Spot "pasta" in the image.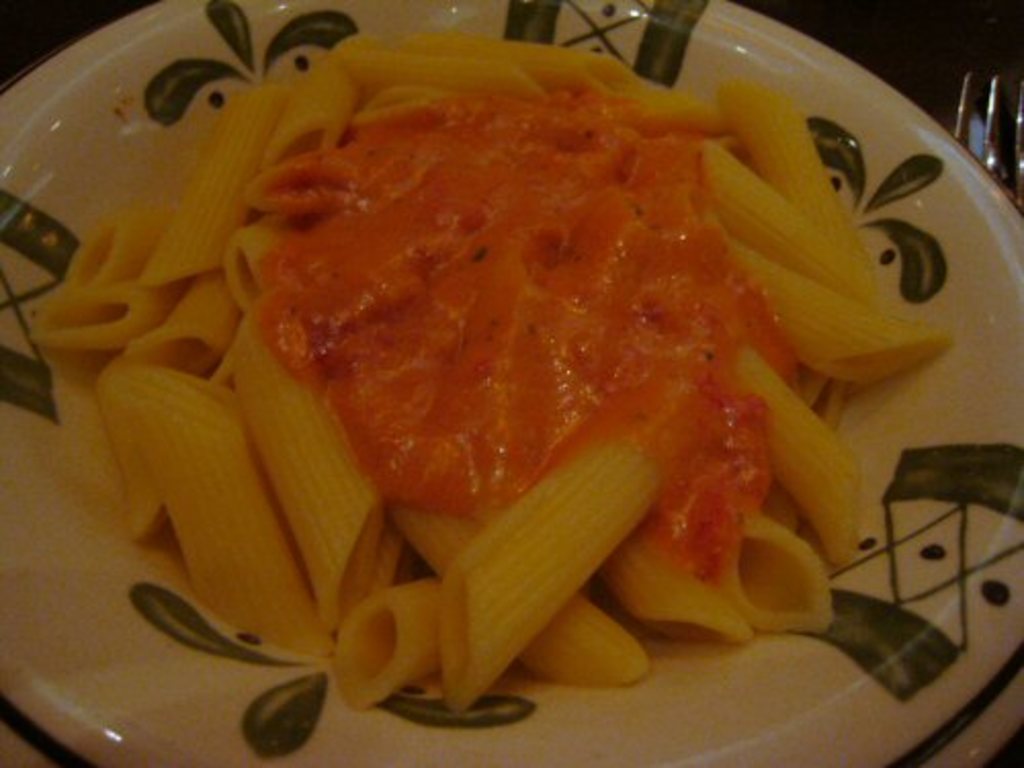
"pasta" found at x1=29, y1=31, x2=956, y2=715.
